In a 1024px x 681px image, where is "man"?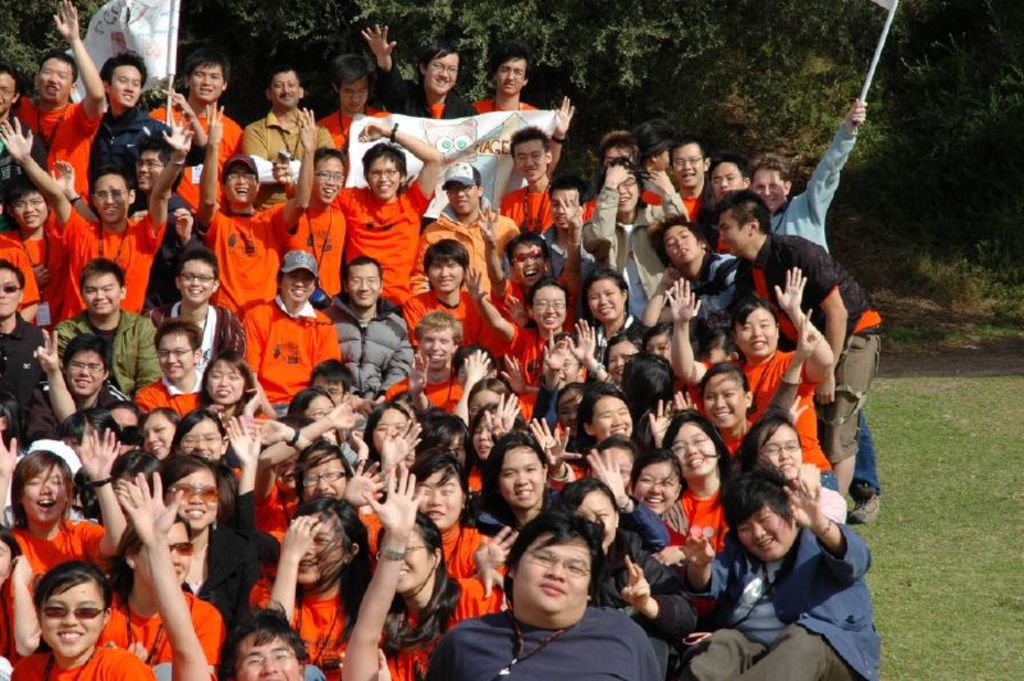
detection(0, 233, 56, 463).
